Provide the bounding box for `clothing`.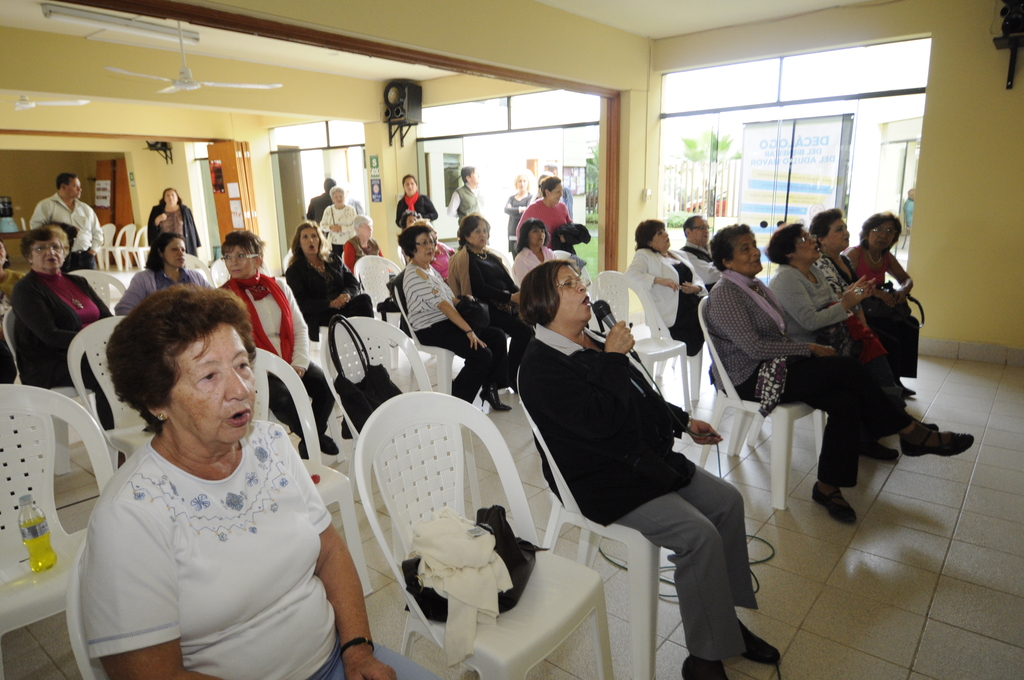
[left=521, top=318, right=753, bottom=660].
